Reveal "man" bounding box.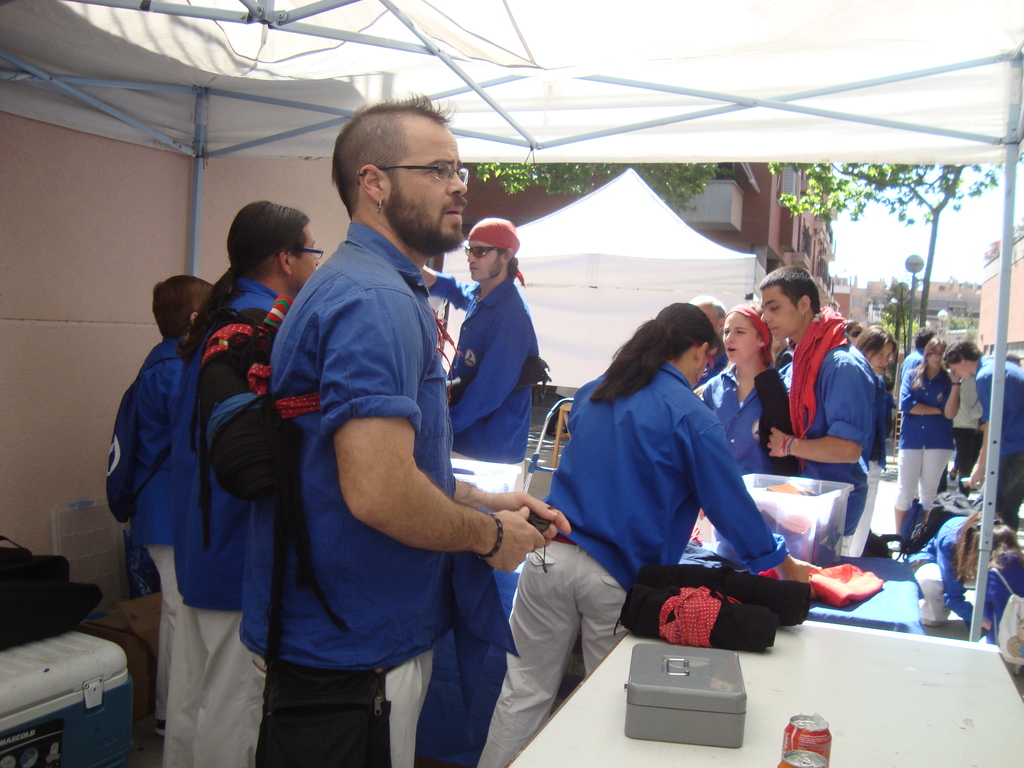
Revealed: box(940, 333, 1023, 541).
